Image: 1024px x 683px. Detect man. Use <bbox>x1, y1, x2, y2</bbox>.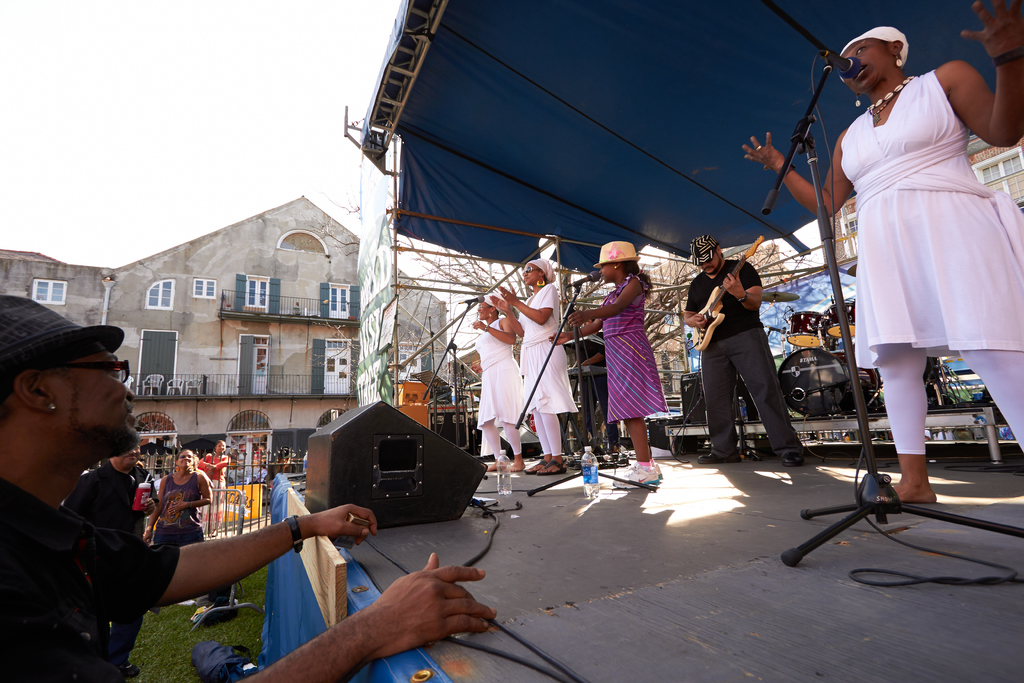
<bbox>698, 236, 813, 465</bbox>.
